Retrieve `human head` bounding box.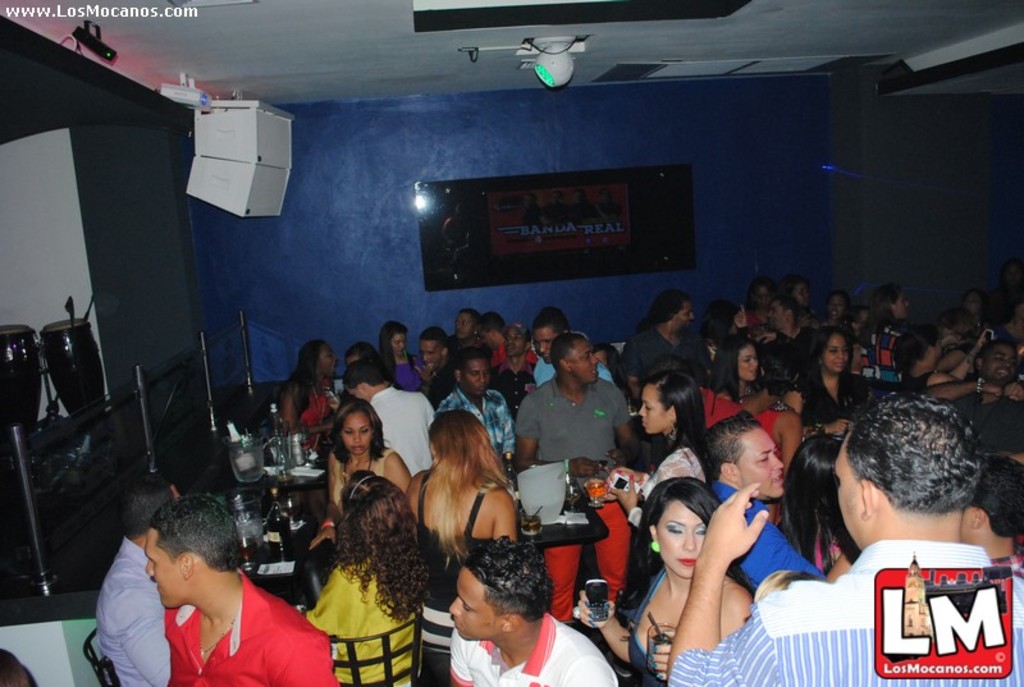
Bounding box: locate(460, 347, 497, 395).
